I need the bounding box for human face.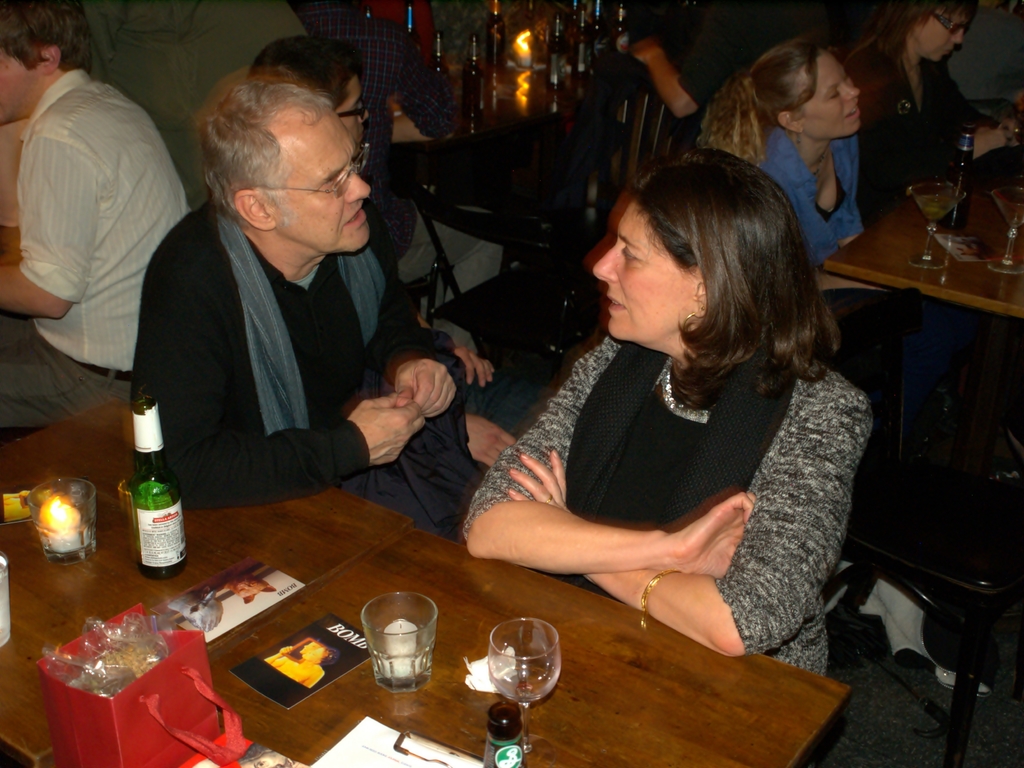
Here it is: 920, 10, 969, 61.
